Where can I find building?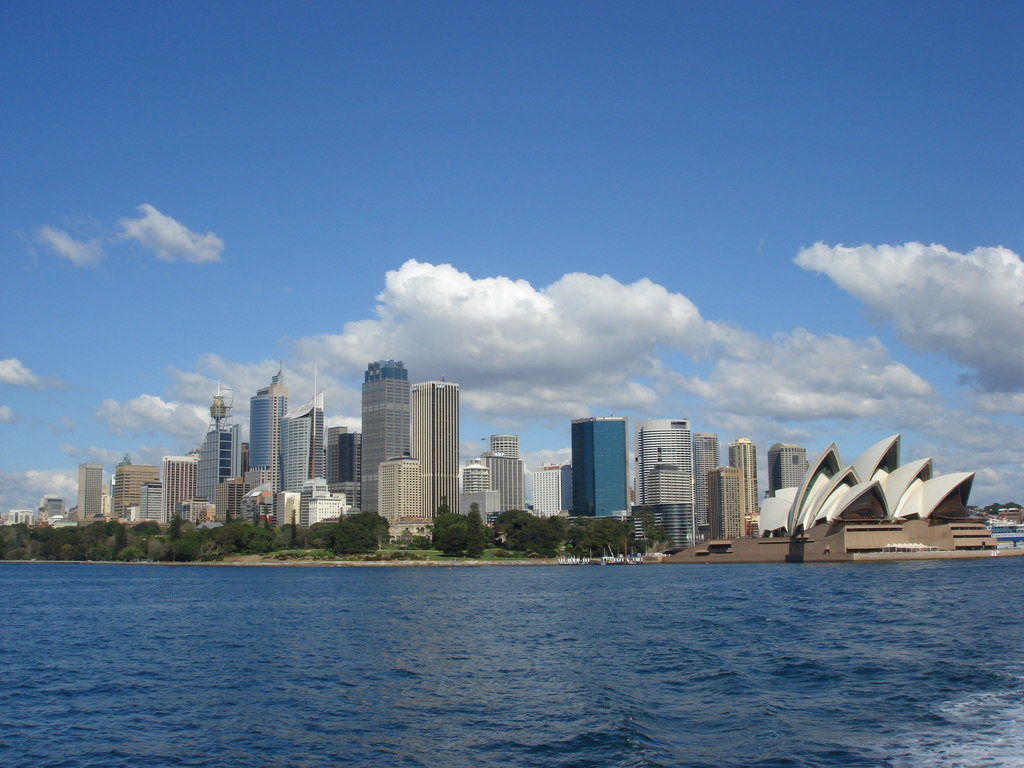
You can find it at (left=769, top=445, right=812, bottom=488).
